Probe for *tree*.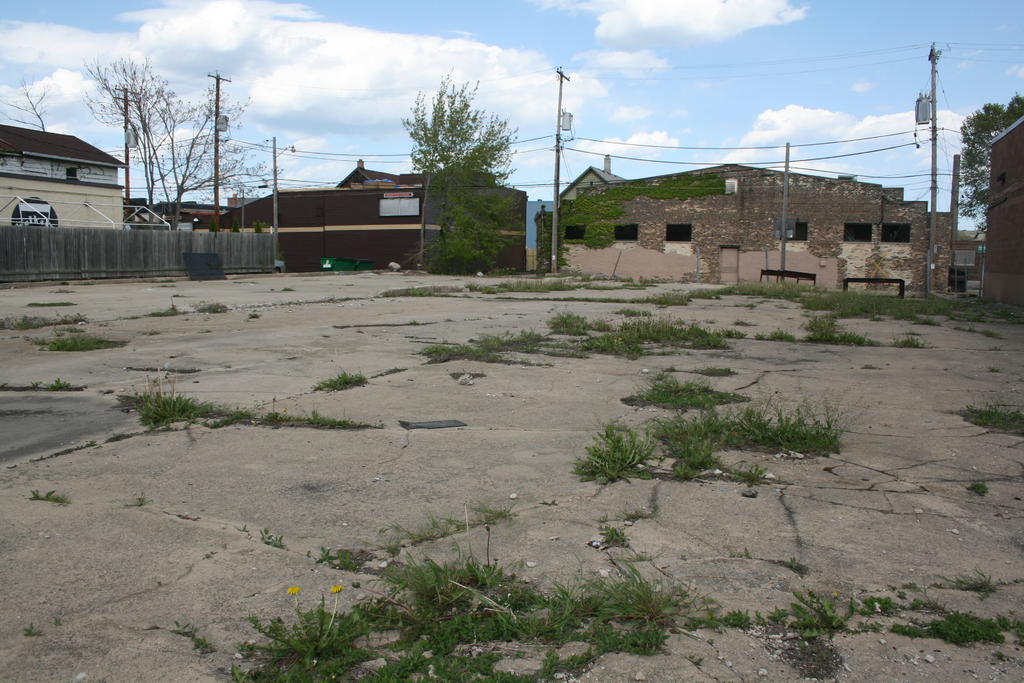
Probe result: (x1=404, y1=65, x2=535, y2=264).
